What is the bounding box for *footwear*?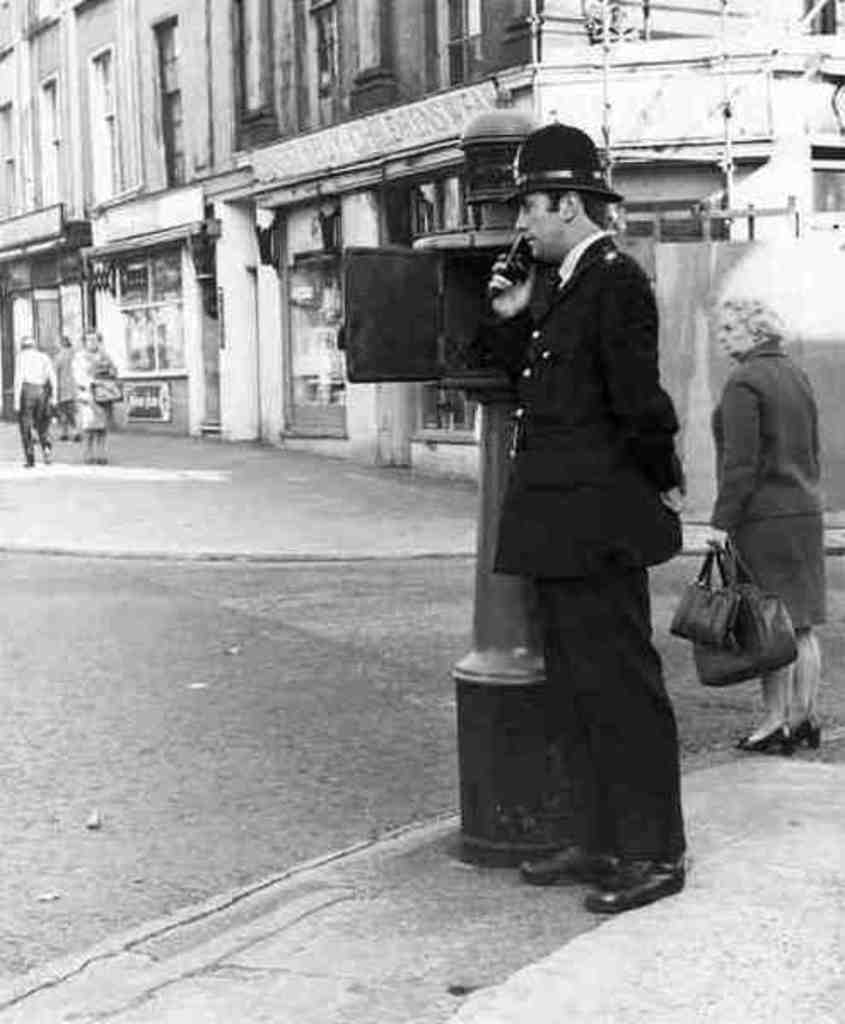
locate(784, 717, 830, 758).
